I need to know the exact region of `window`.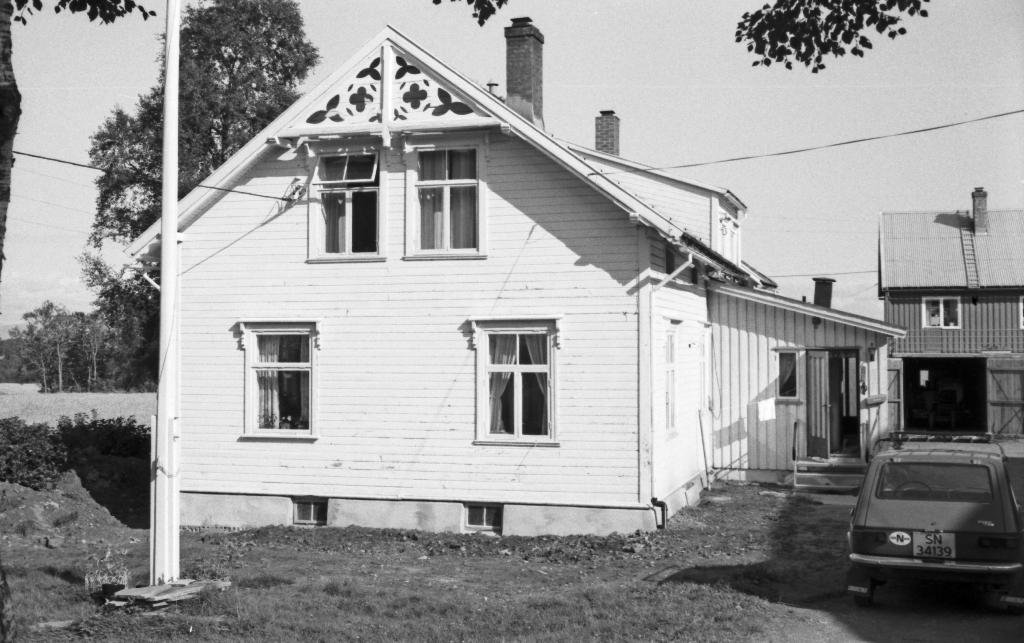
Region: [228, 314, 323, 440].
